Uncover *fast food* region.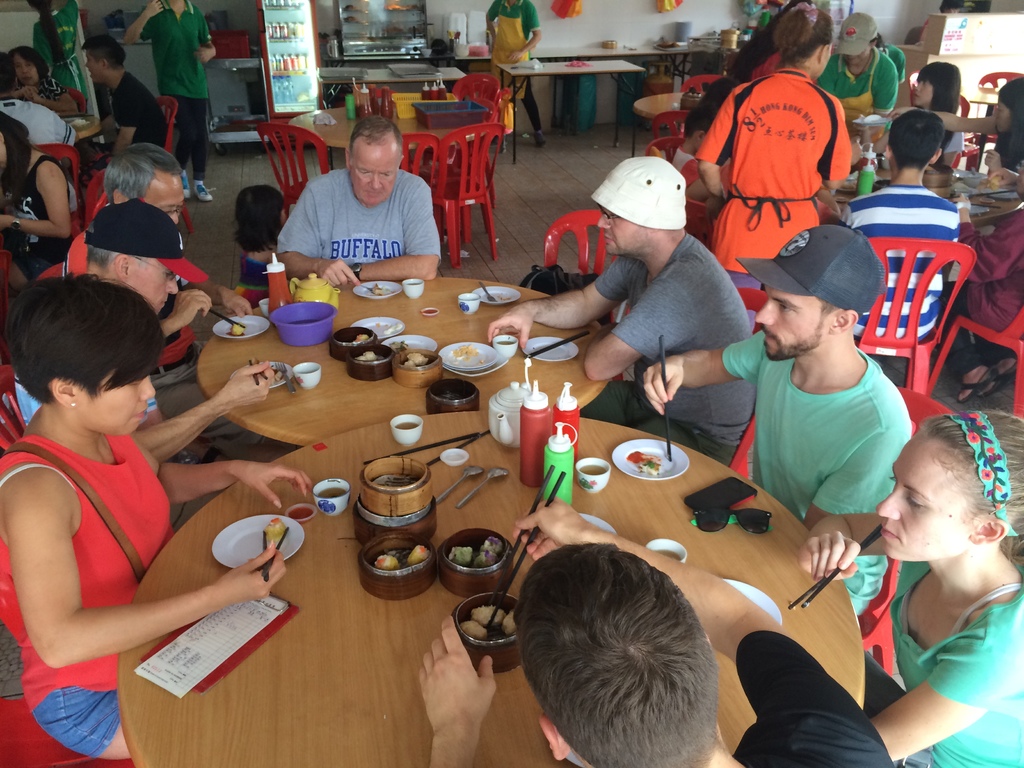
Uncovered: (460, 621, 490, 637).
